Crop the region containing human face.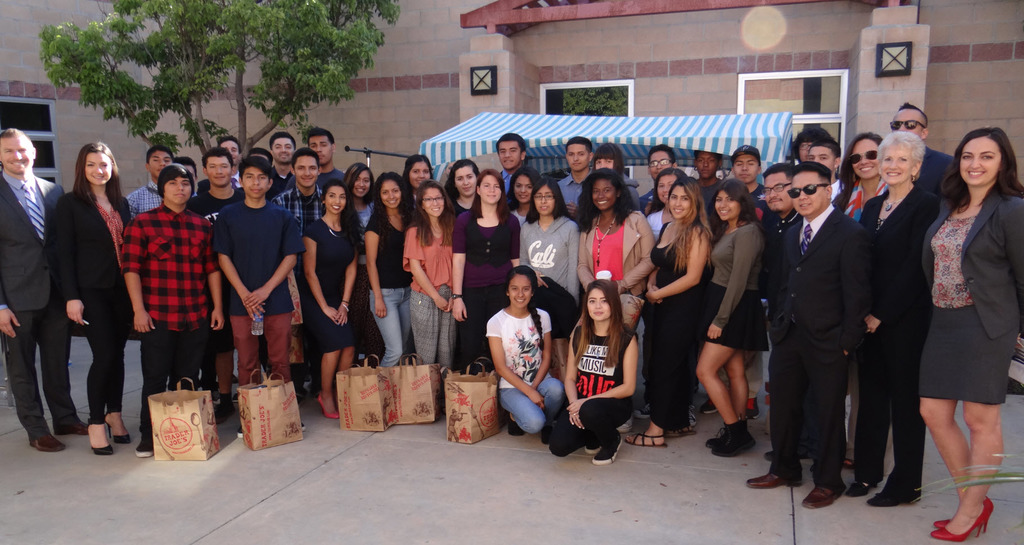
Crop region: <bbox>669, 186, 692, 215</bbox>.
